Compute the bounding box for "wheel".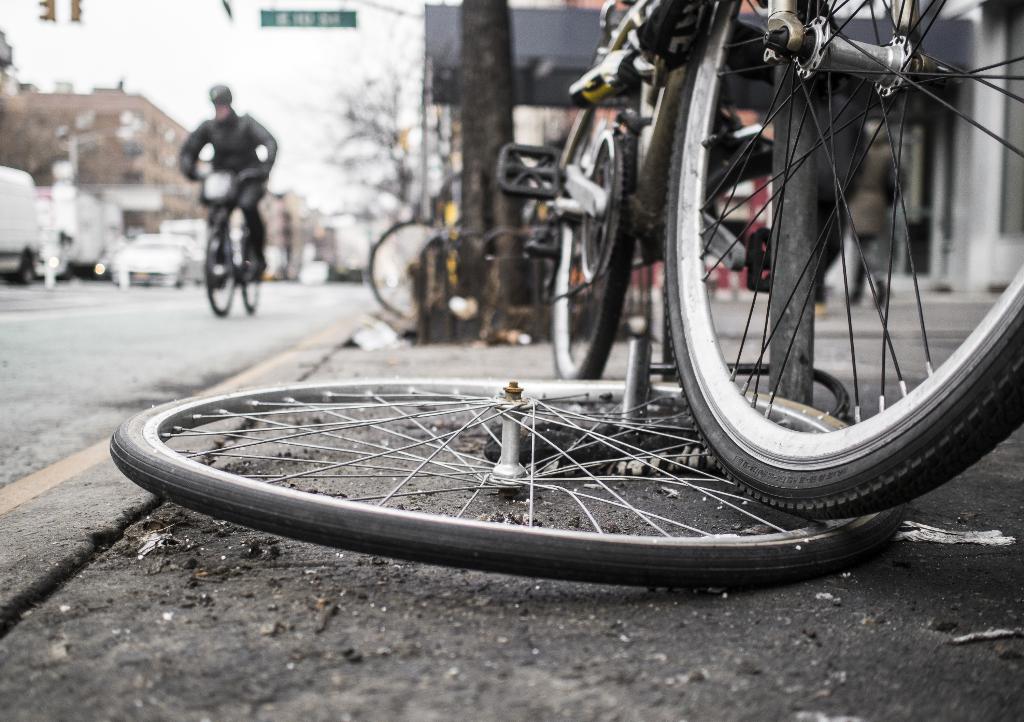
<box>202,226,237,314</box>.
